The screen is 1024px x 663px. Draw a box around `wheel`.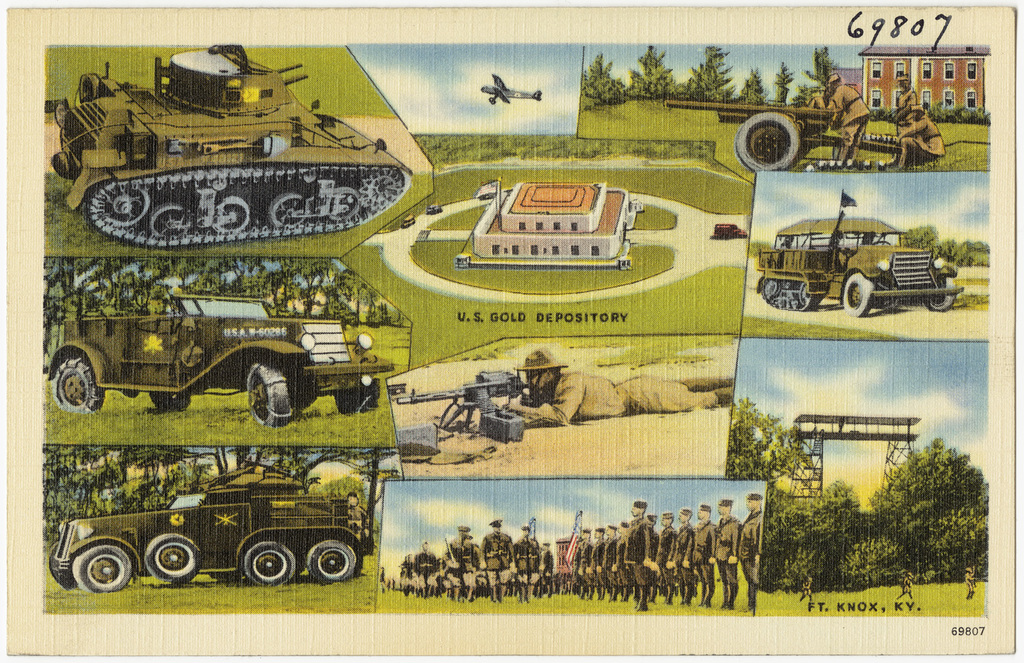
rect(737, 107, 808, 172).
